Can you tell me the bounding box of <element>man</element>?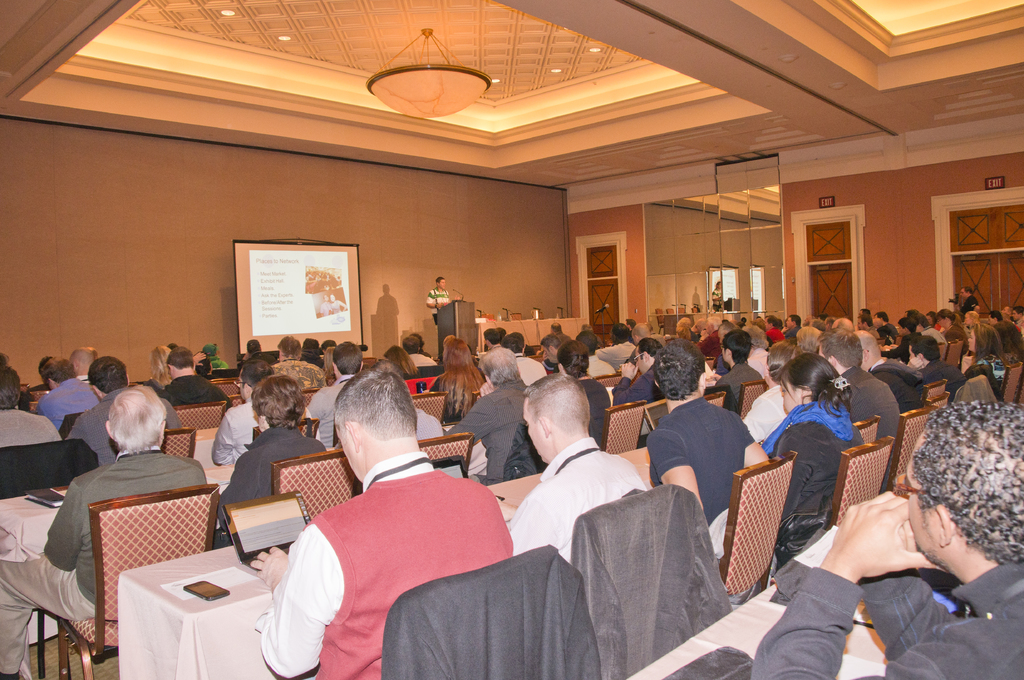
x1=261, y1=368, x2=525, y2=670.
